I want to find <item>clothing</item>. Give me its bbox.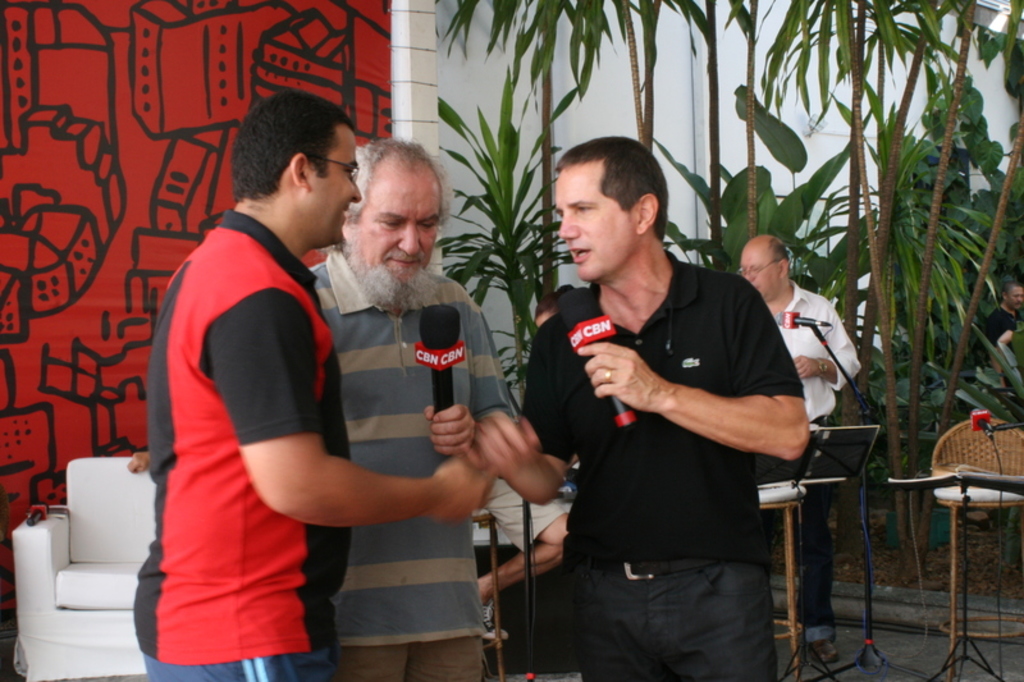
bbox(518, 243, 800, 681).
